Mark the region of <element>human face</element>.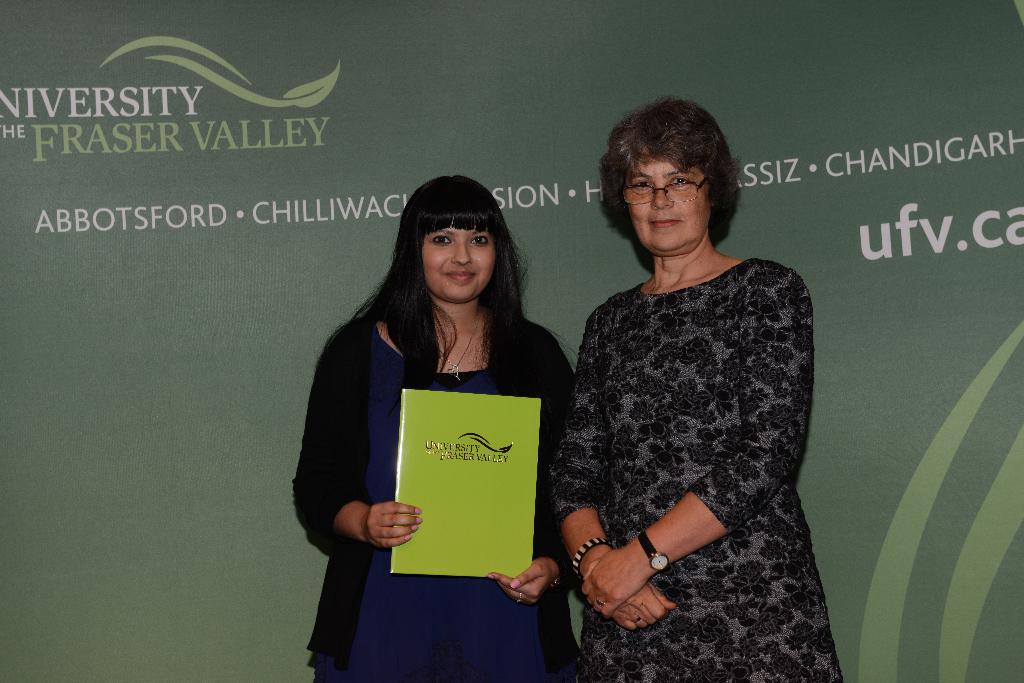
Region: {"left": 626, "top": 150, "right": 710, "bottom": 255}.
